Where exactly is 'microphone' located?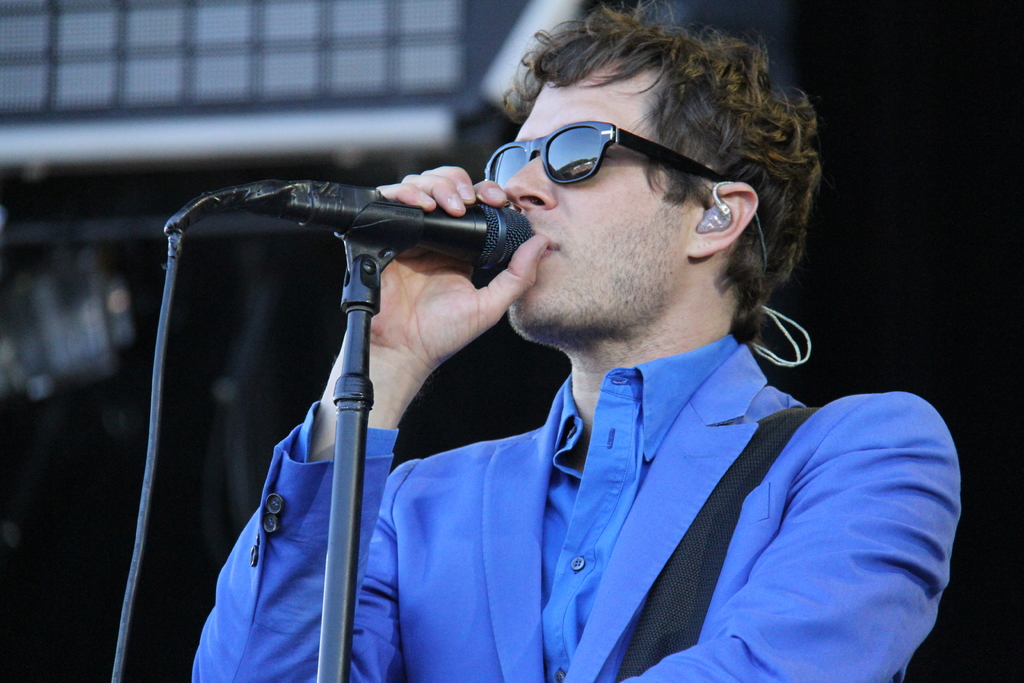
Its bounding box is crop(165, 180, 540, 273).
